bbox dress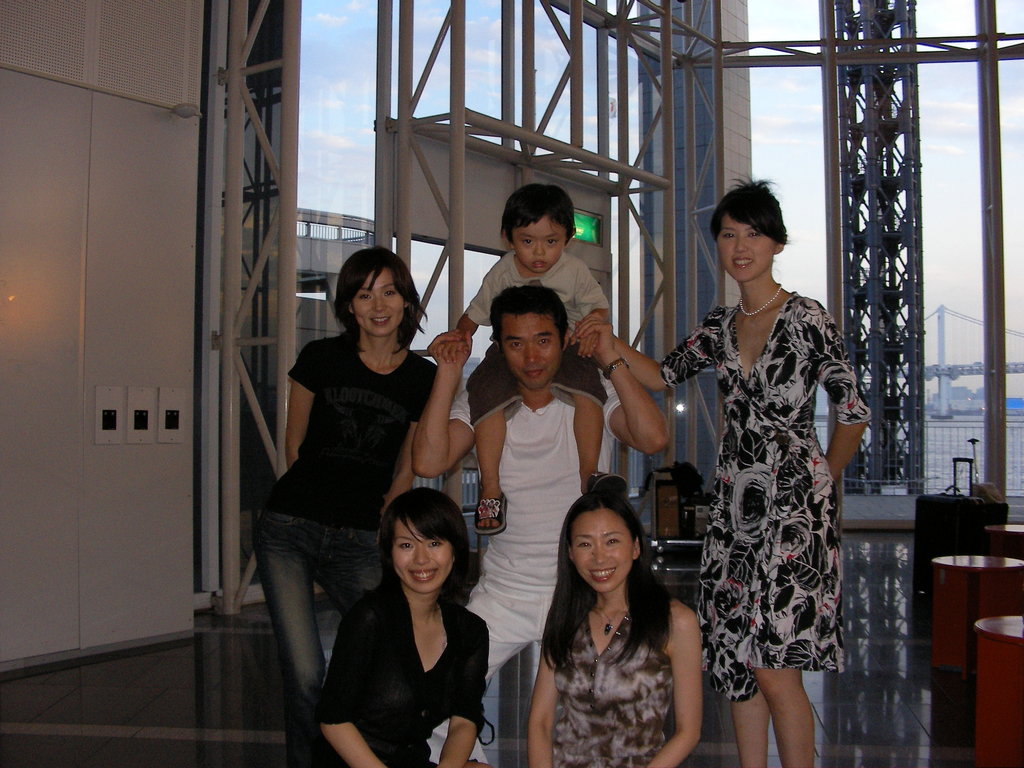
pyautogui.locateOnScreen(550, 609, 676, 767)
